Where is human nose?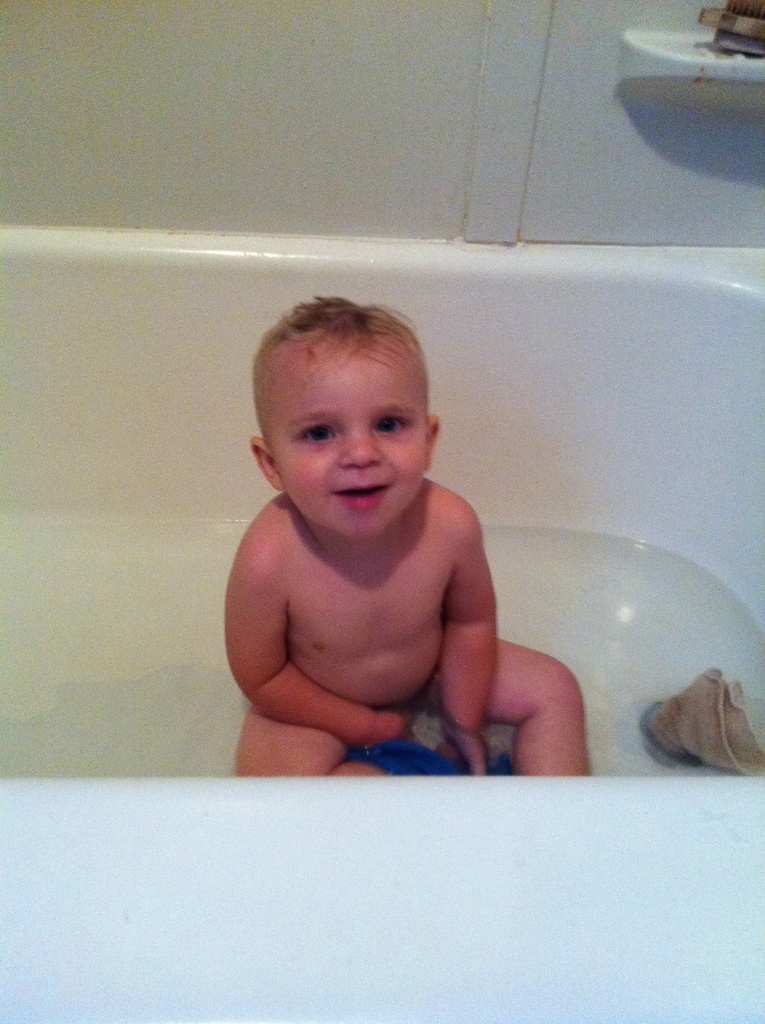
x1=332 y1=427 x2=386 y2=470.
